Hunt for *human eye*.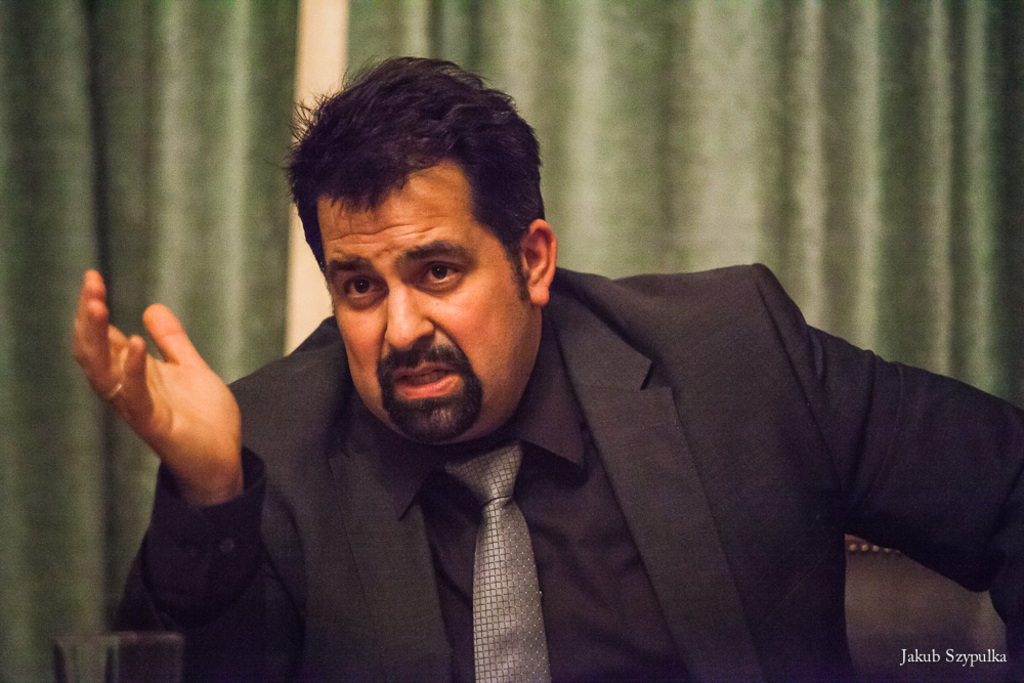
Hunted down at <region>415, 259, 470, 284</region>.
